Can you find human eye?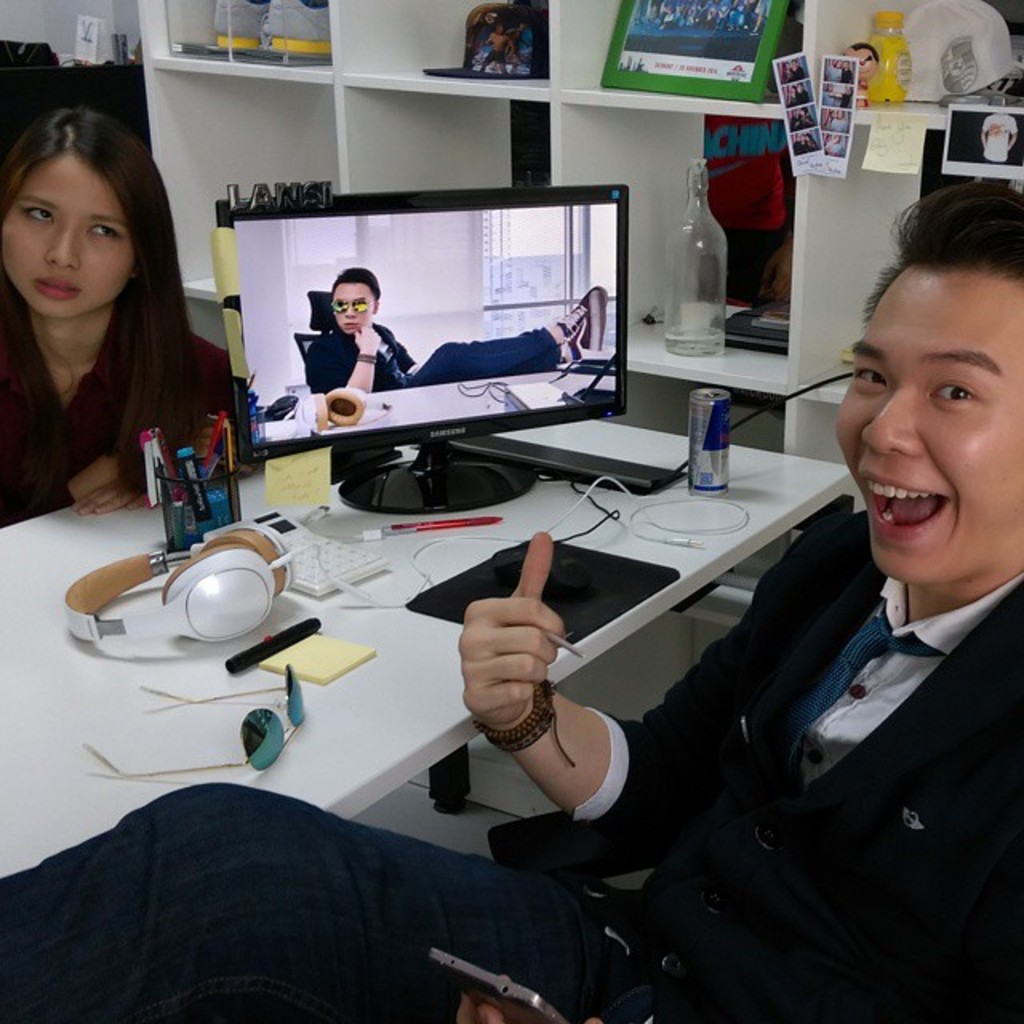
Yes, bounding box: (83, 219, 126, 237).
